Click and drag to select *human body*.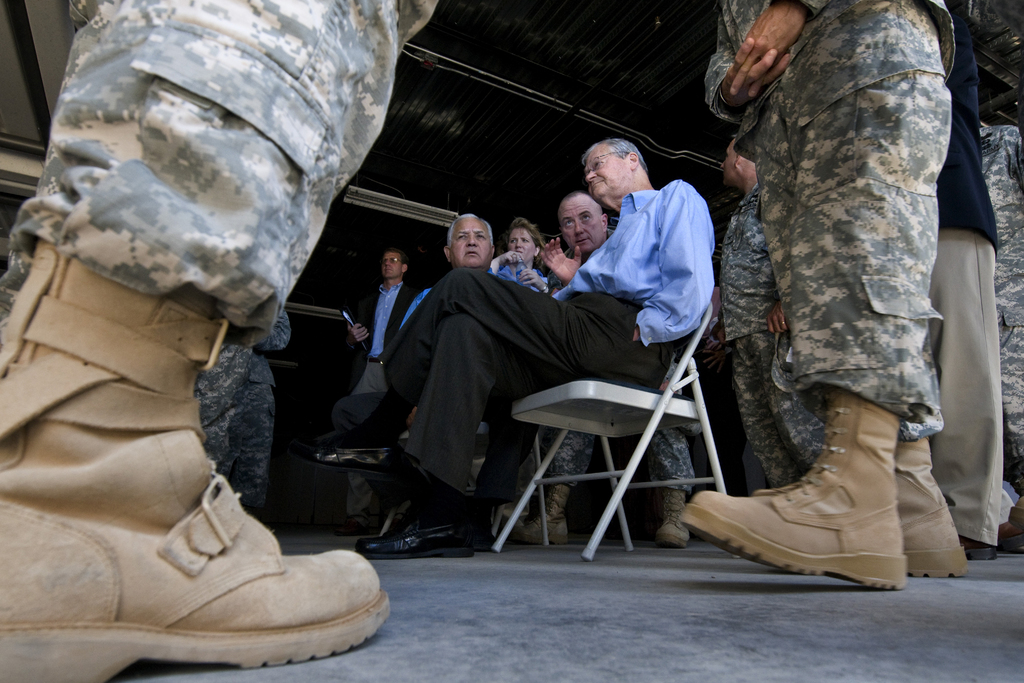
Selection: [left=970, top=121, right=1023, bottom=557].
